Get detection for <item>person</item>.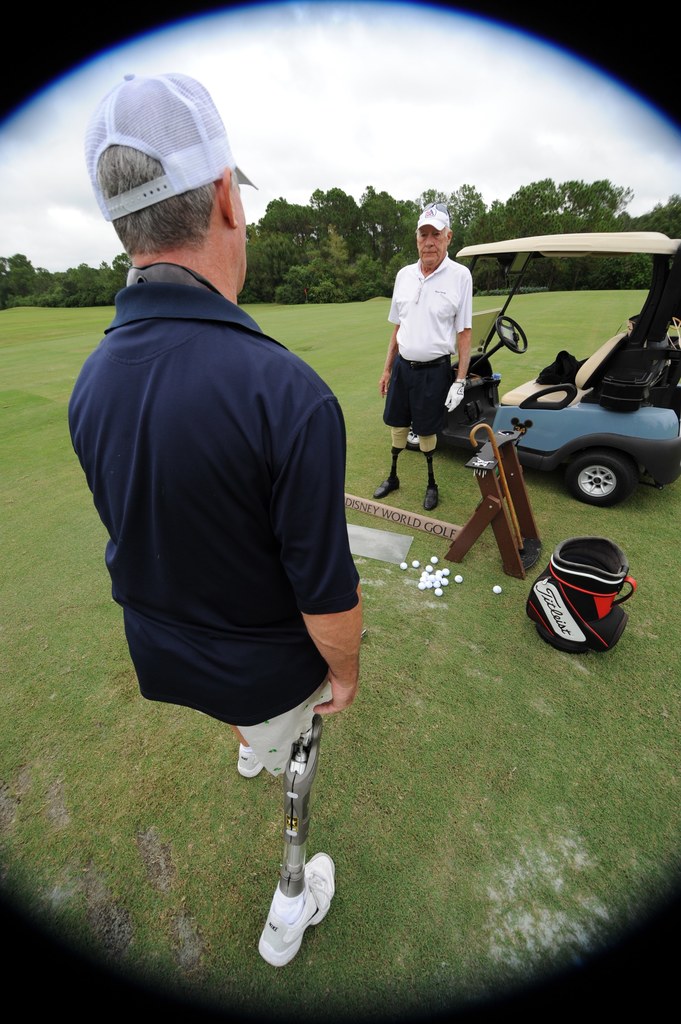
Detection: [393,203,490,507].
